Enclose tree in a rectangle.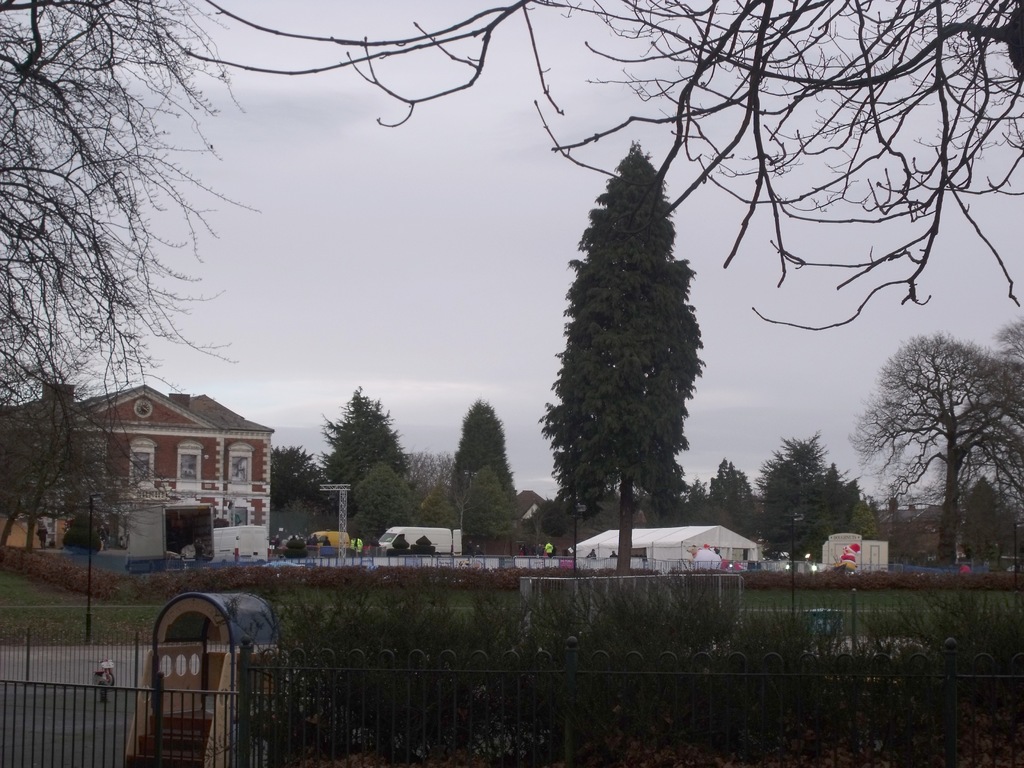
{"left": 856, "top": 300, "right": 1003, "bottom": 570}.
